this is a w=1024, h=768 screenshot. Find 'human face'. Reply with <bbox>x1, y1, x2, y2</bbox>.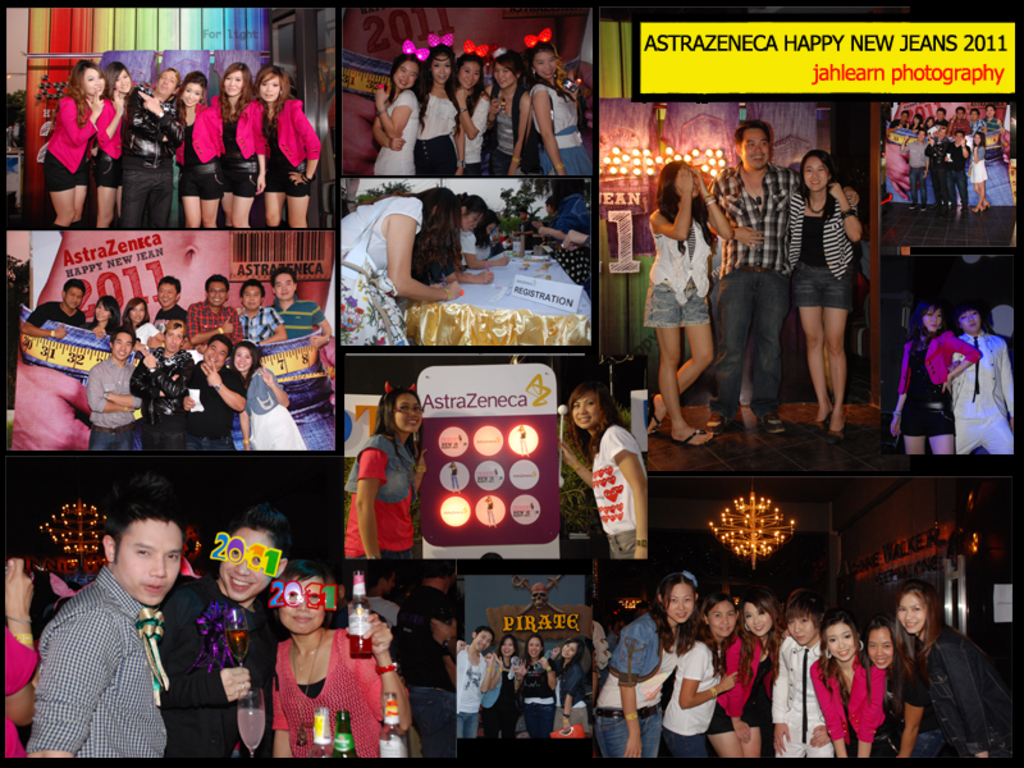
<bbox>494, 64, 515, 90</bbox>.
